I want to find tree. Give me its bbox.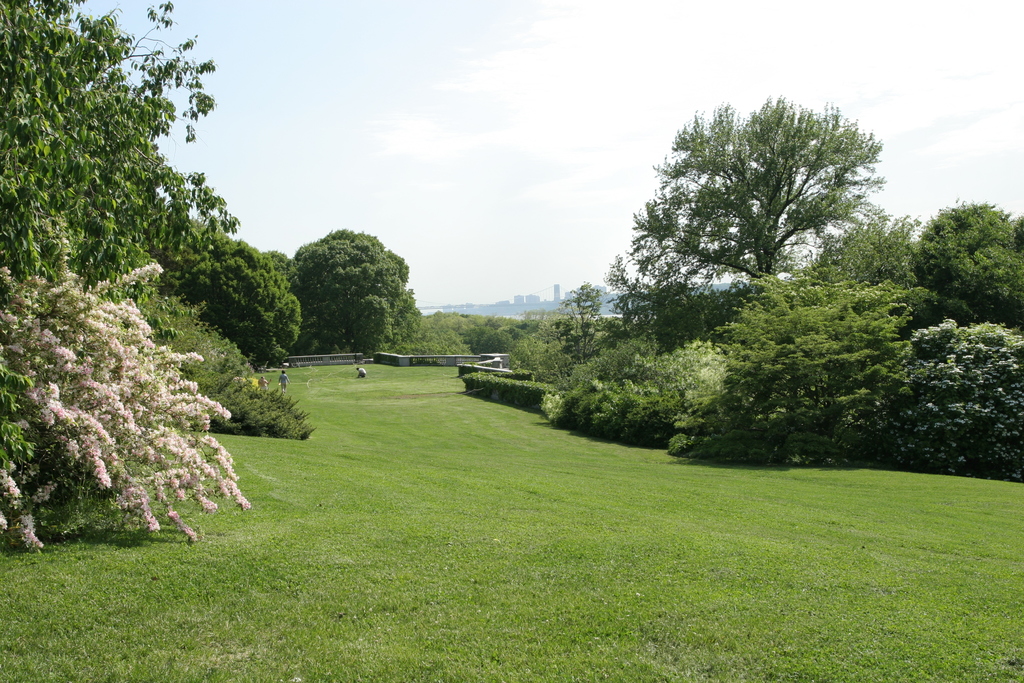
bbox=[545, 281, 611, 406].
